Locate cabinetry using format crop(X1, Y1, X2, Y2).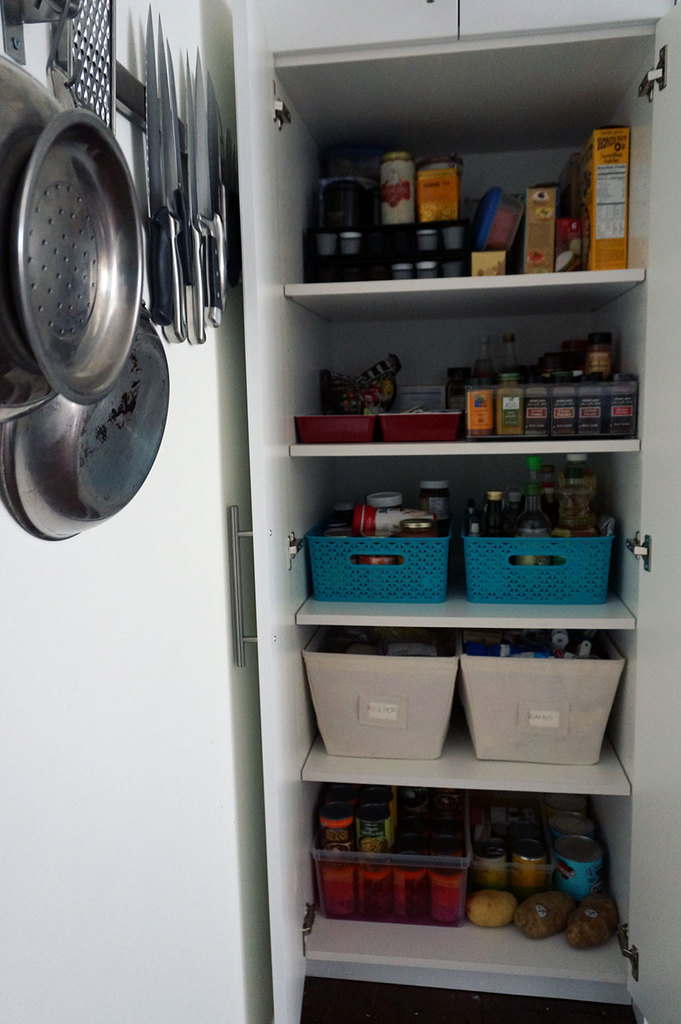
crop(224, 3, 680, 1023).
